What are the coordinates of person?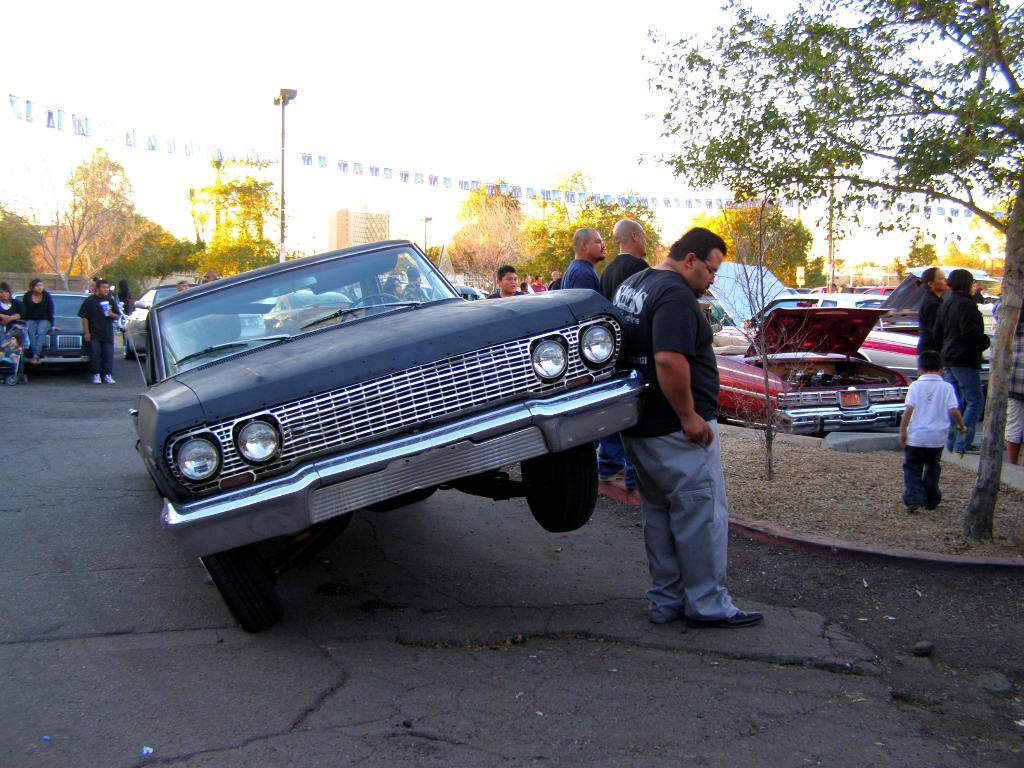
box=[929, 268, 993, 458].
